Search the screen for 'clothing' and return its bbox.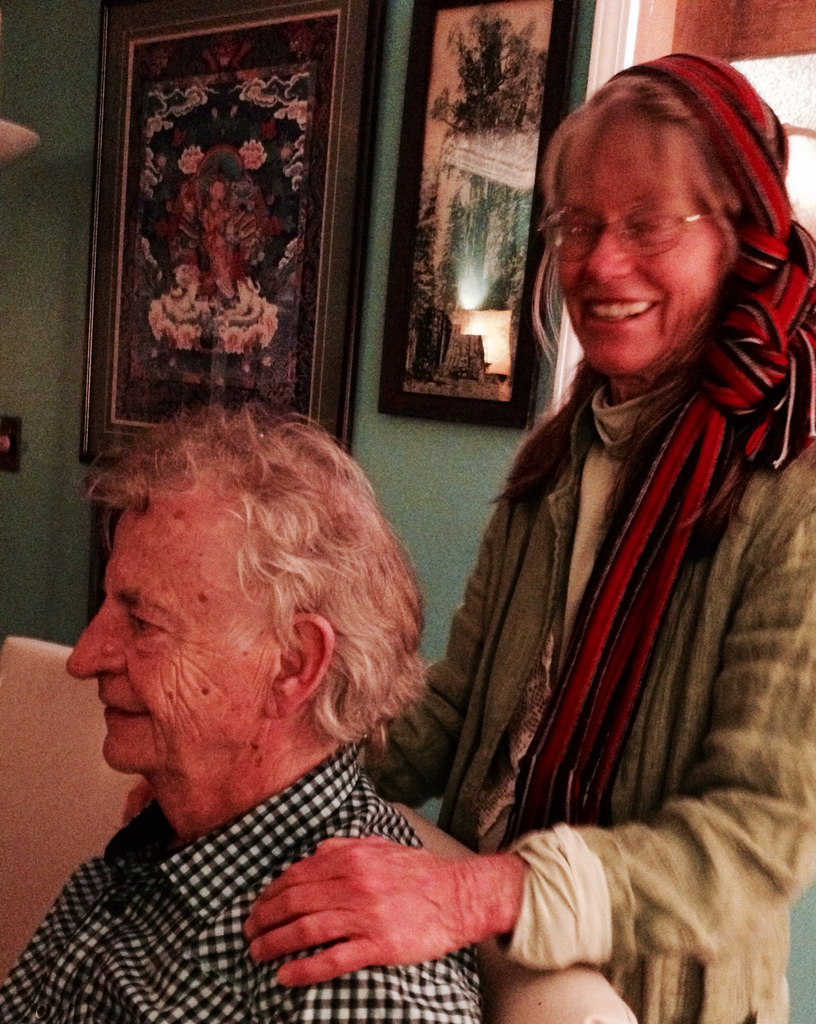
Found: (0, 739, 460, 1023).
